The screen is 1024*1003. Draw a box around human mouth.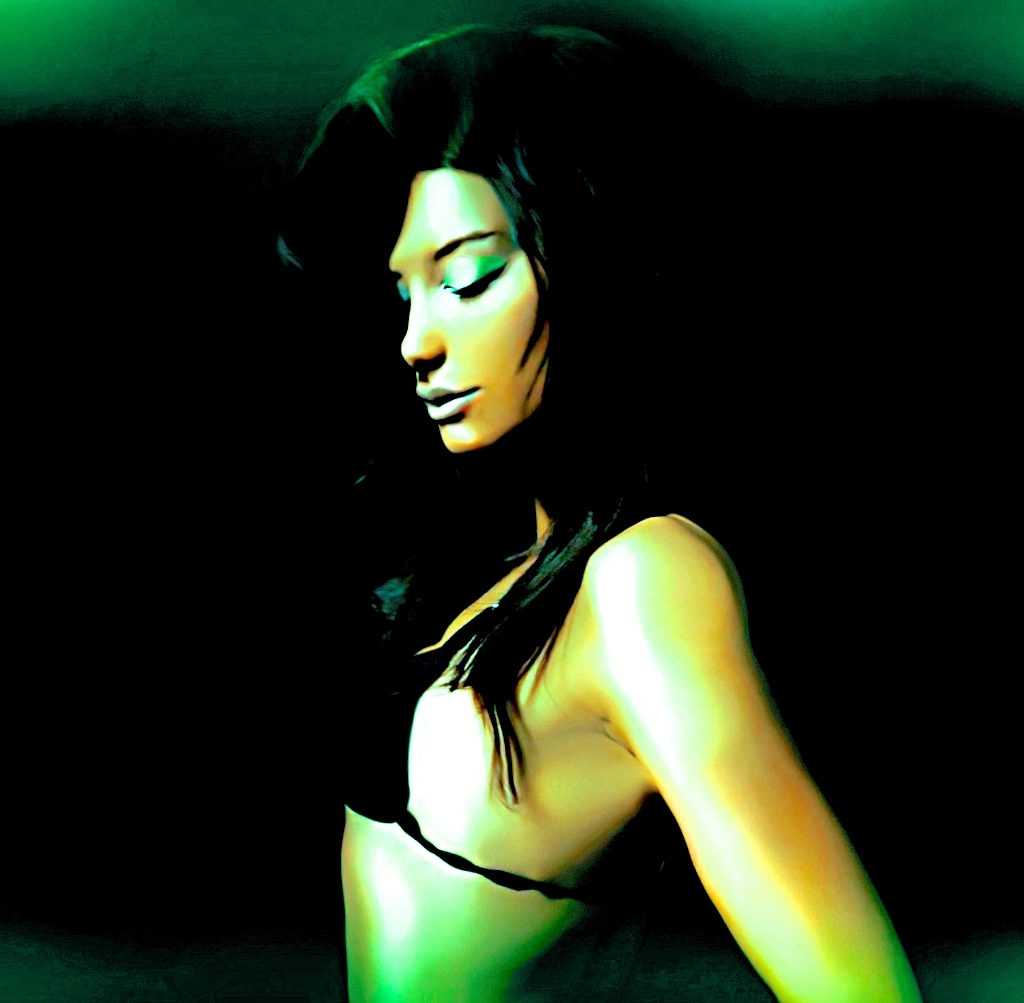
locate(413, 385, 478, 421).
